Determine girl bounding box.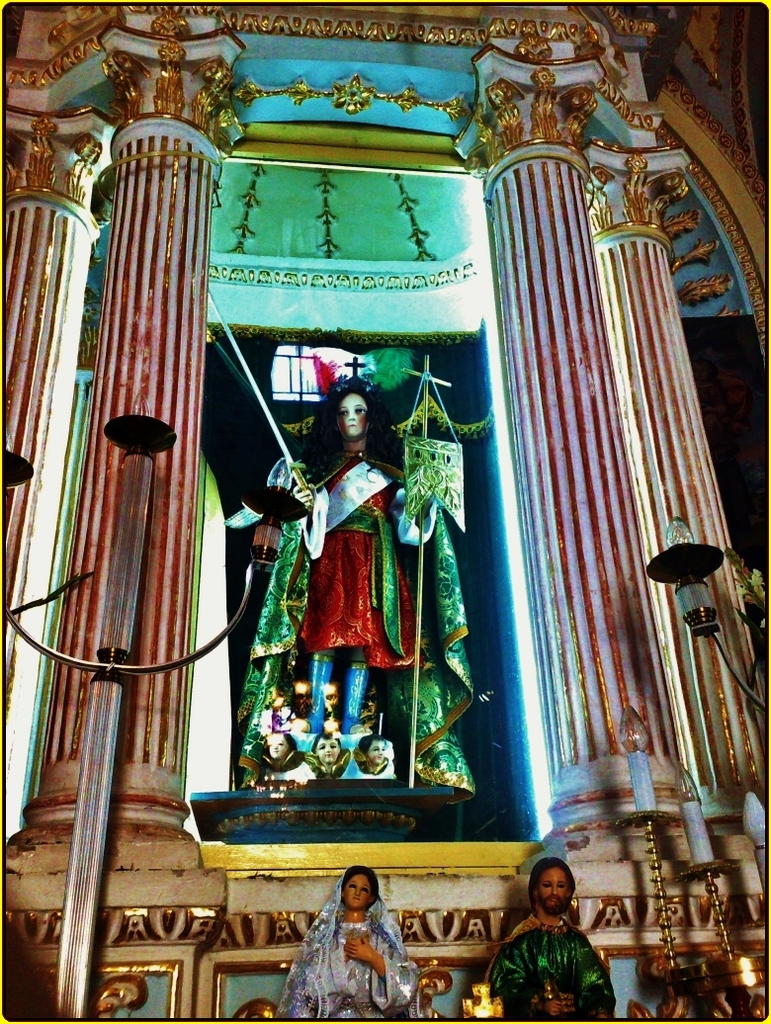
Determined: <box>272,363,432,740</box>.
